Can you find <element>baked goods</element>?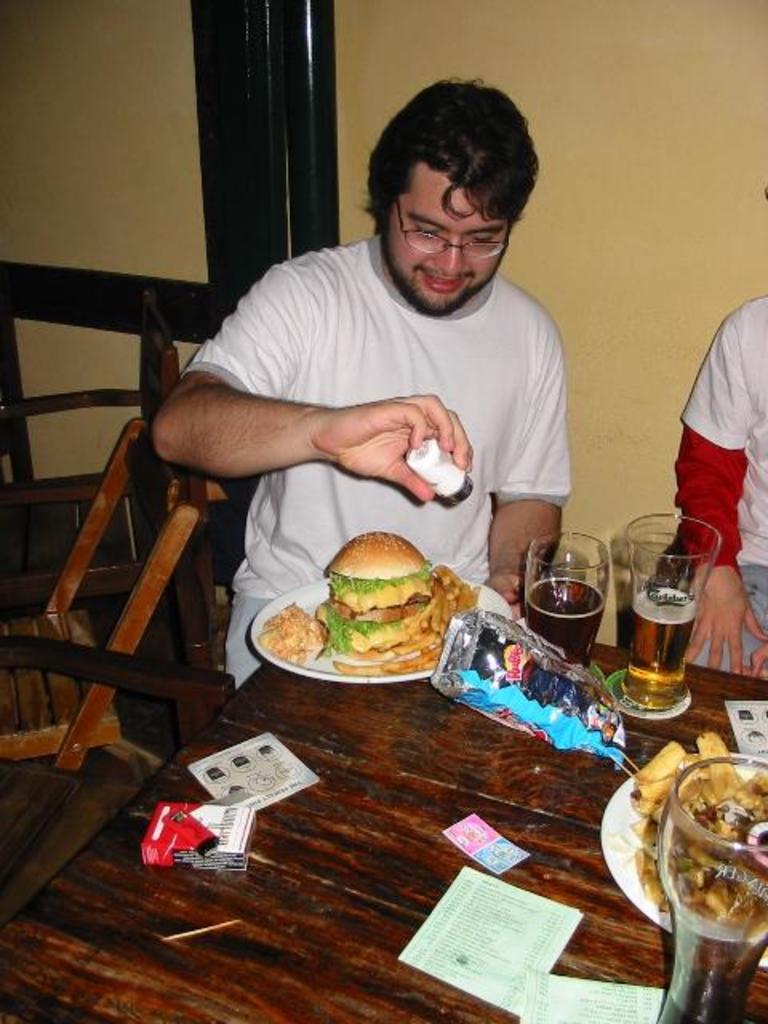
Yes, bounding box: x1=256 y1=536 x2=483 y2=667.
